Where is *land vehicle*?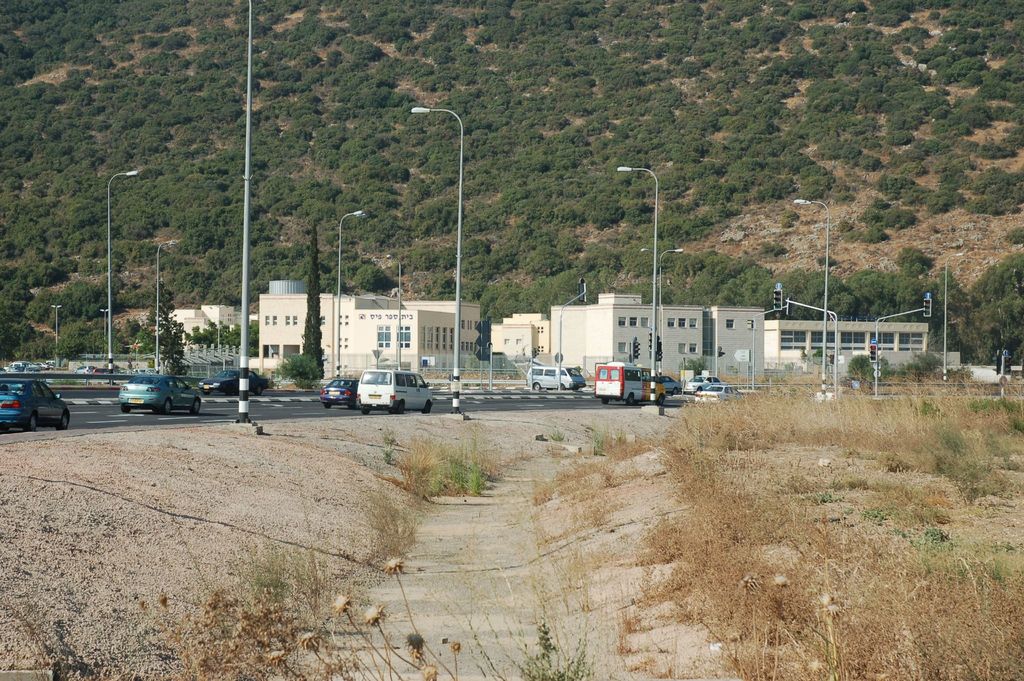
(353, 368, 435, 416).
